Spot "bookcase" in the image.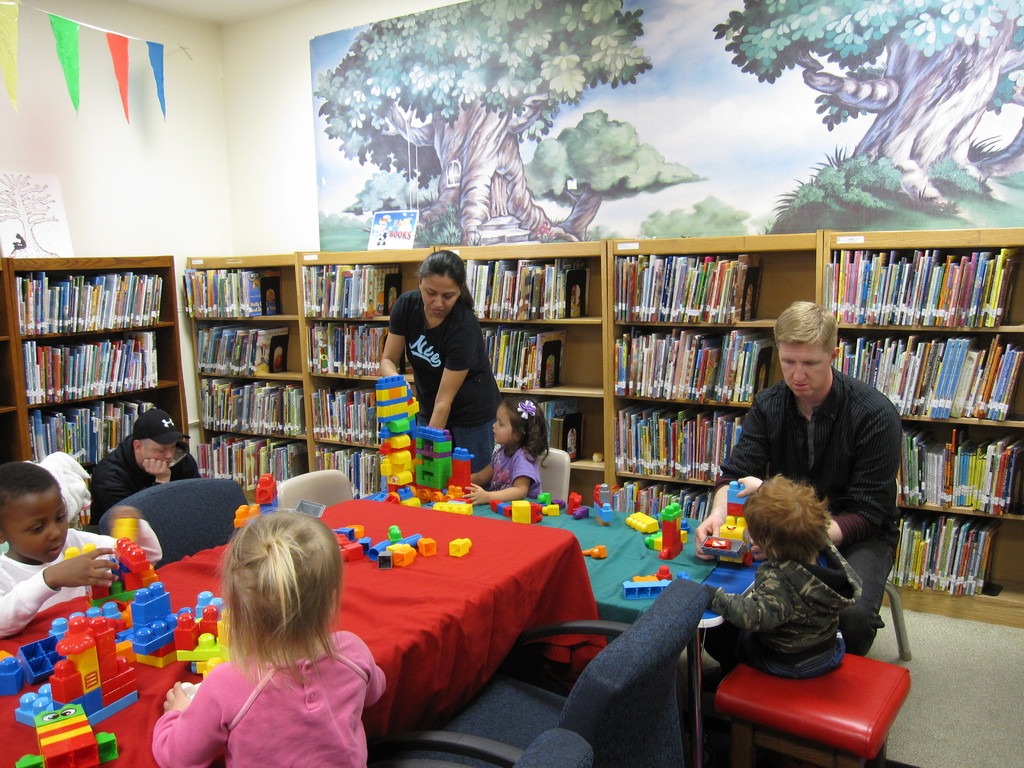
"bookcase" found at crop(0, 253, 193, 492).
